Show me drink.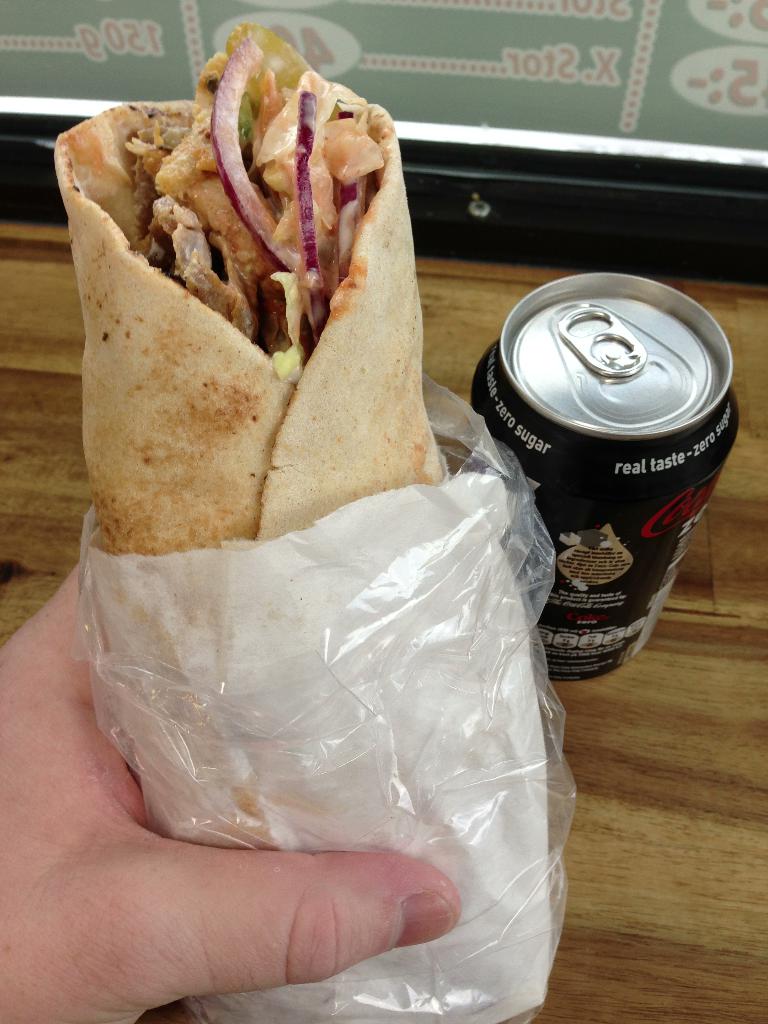
drink is here: (left=466, top=273, right=744, bottom=682).
